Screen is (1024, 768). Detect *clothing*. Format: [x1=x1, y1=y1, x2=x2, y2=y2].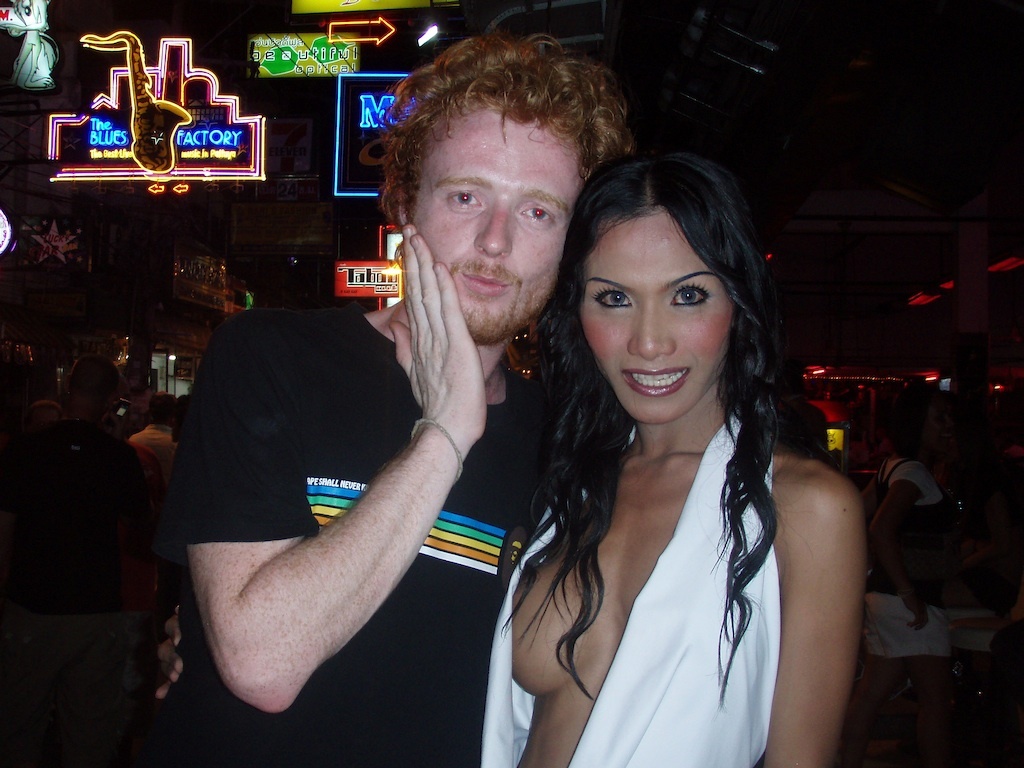
[x1=876, y1=468, x2=966, y2=577].
